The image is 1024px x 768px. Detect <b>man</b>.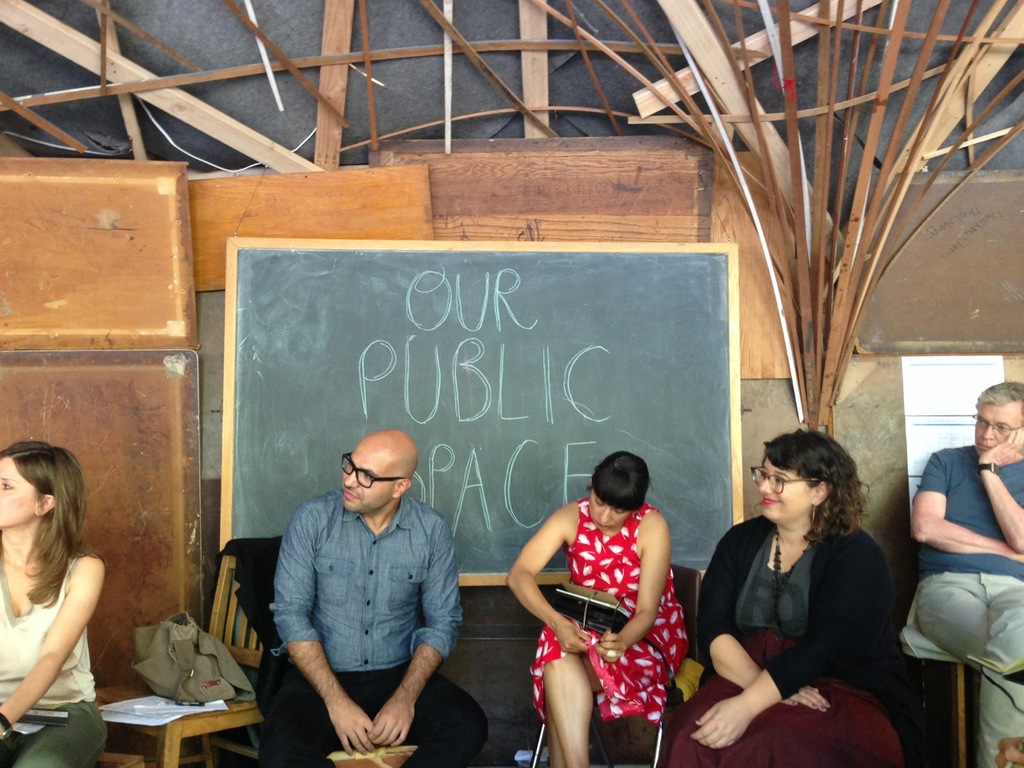
Detection: {"x1": 274, "y1": 426, "x2": 480, "y2": 767}.
